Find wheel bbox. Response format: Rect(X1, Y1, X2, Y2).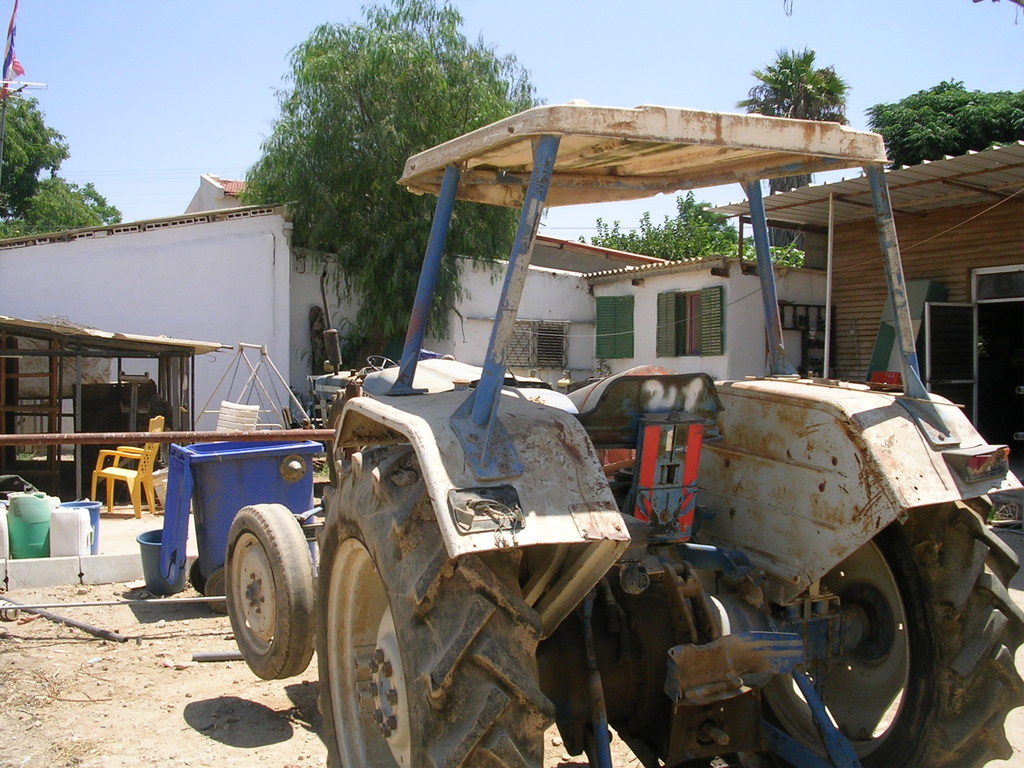
Rect(662, 506, 1001, 755).
